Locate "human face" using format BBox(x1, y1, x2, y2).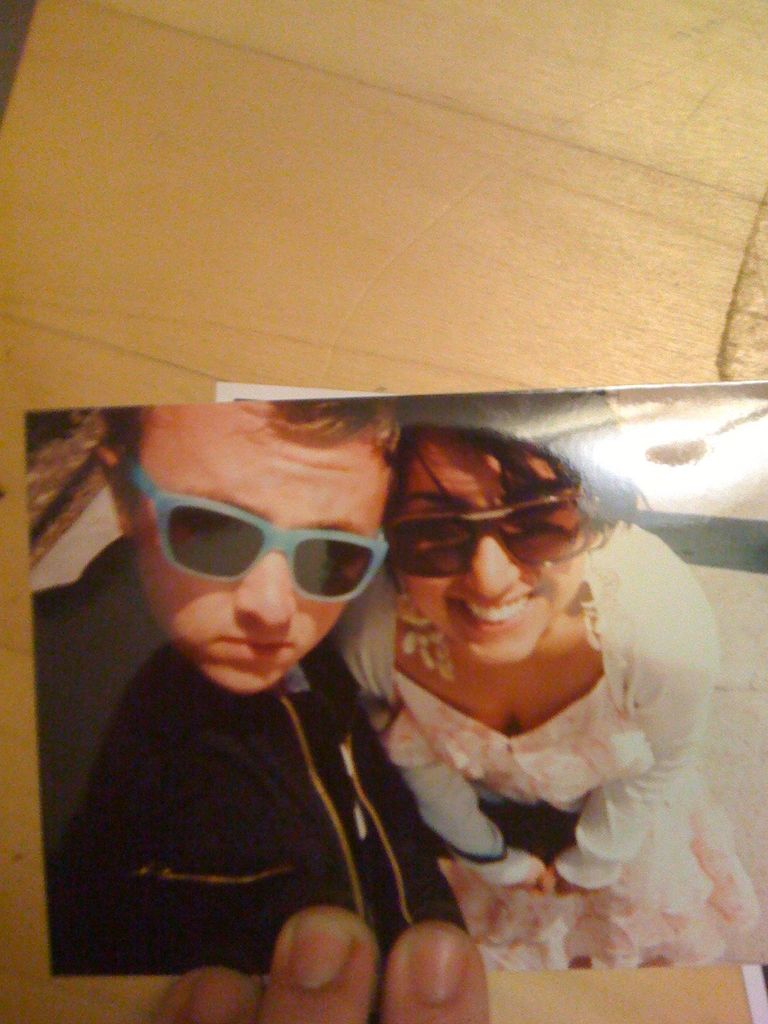
BBox(133, 438, 381, 697).
